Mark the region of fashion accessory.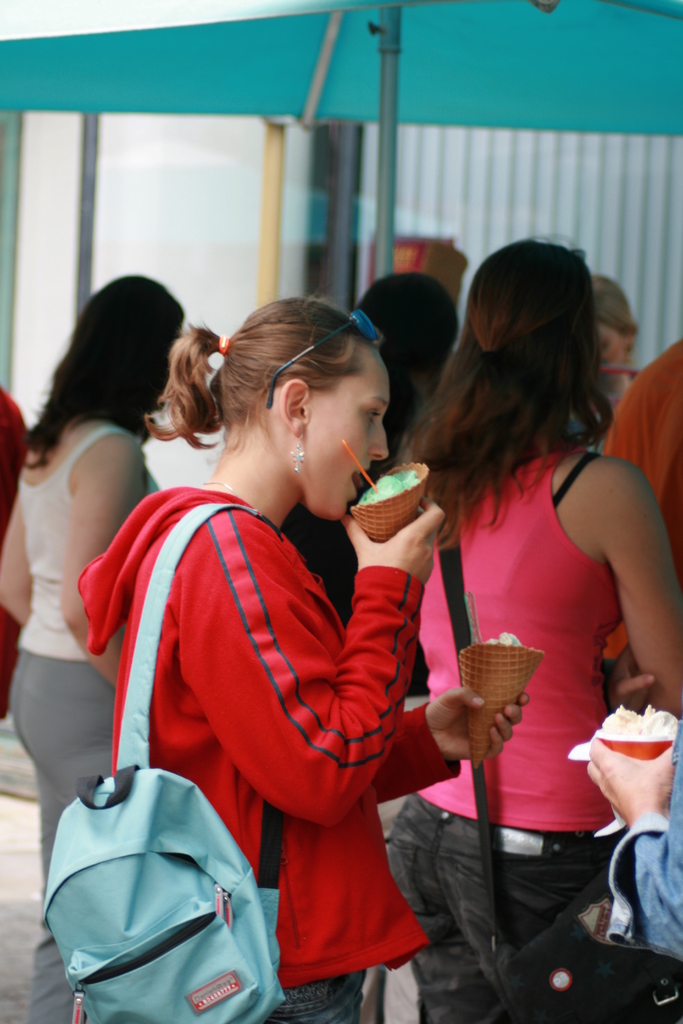
Region: [left=218, top=335, right=230, bottom=356].
